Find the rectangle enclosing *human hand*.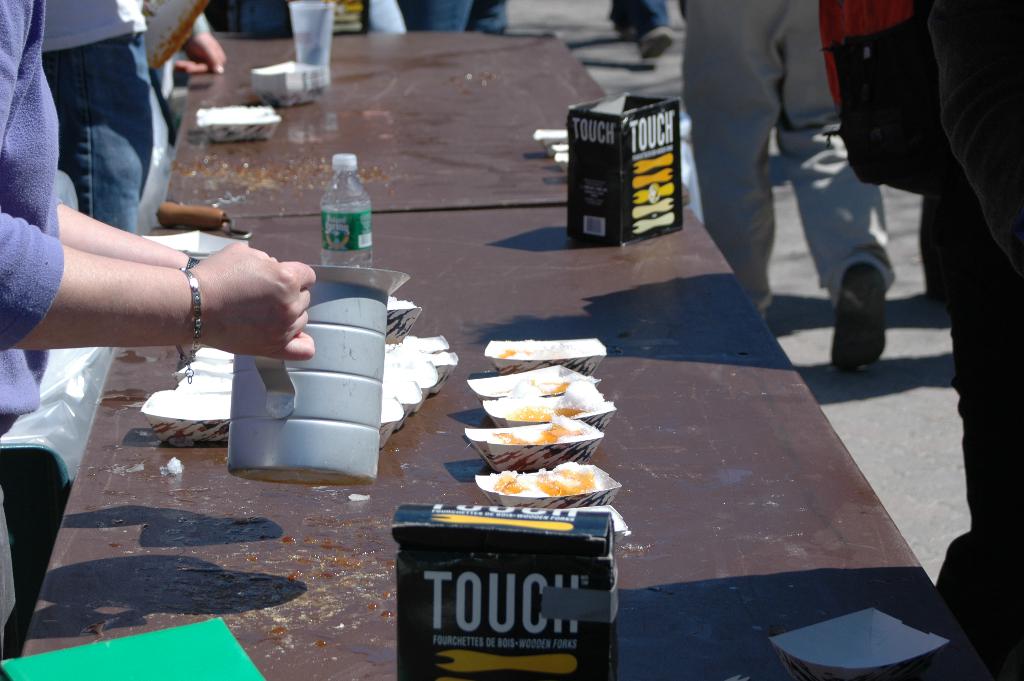
[x1=173, y1=32, x2=228, y2=75].
